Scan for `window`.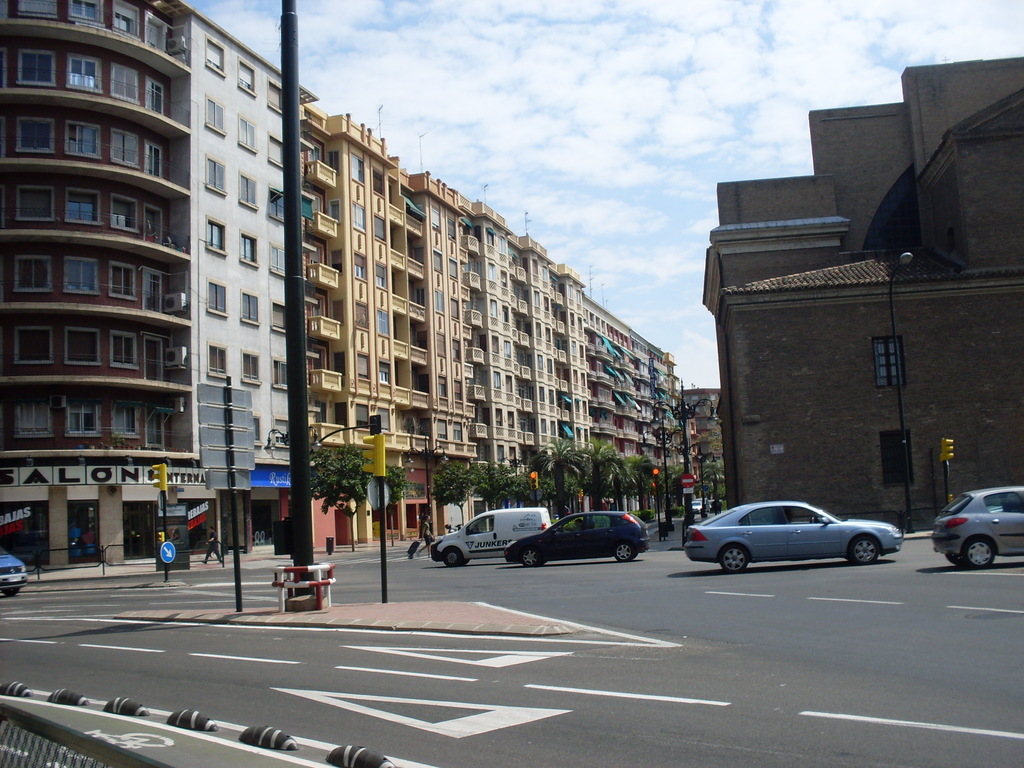
Scan result: <bbox>12, 320, 54, 365</bbox>.
